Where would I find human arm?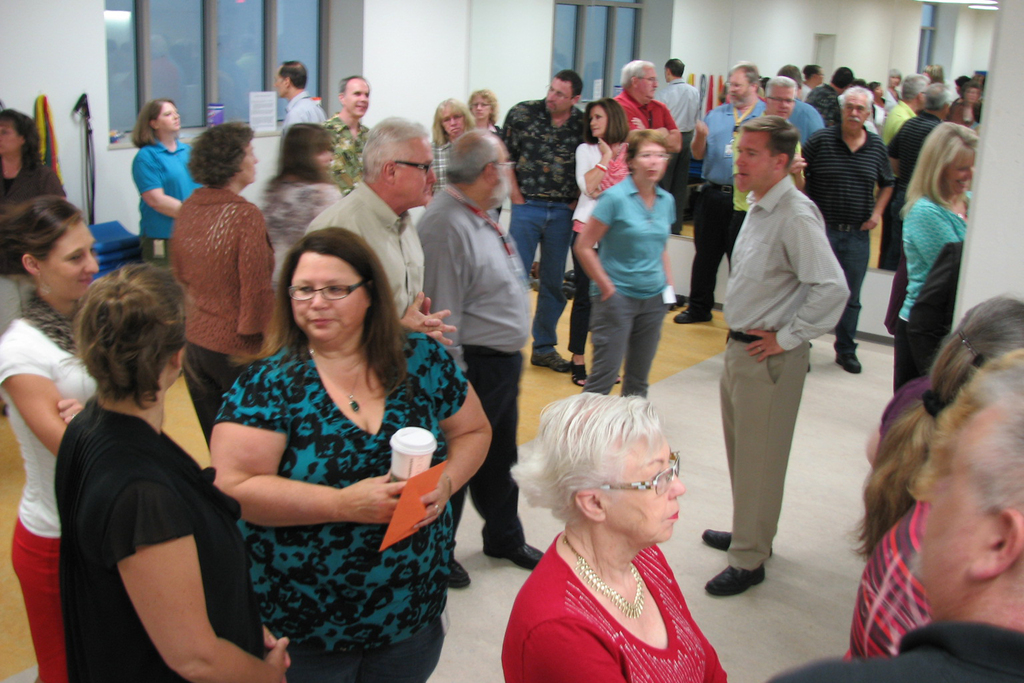
At locate(165, 239, 189, 286).
